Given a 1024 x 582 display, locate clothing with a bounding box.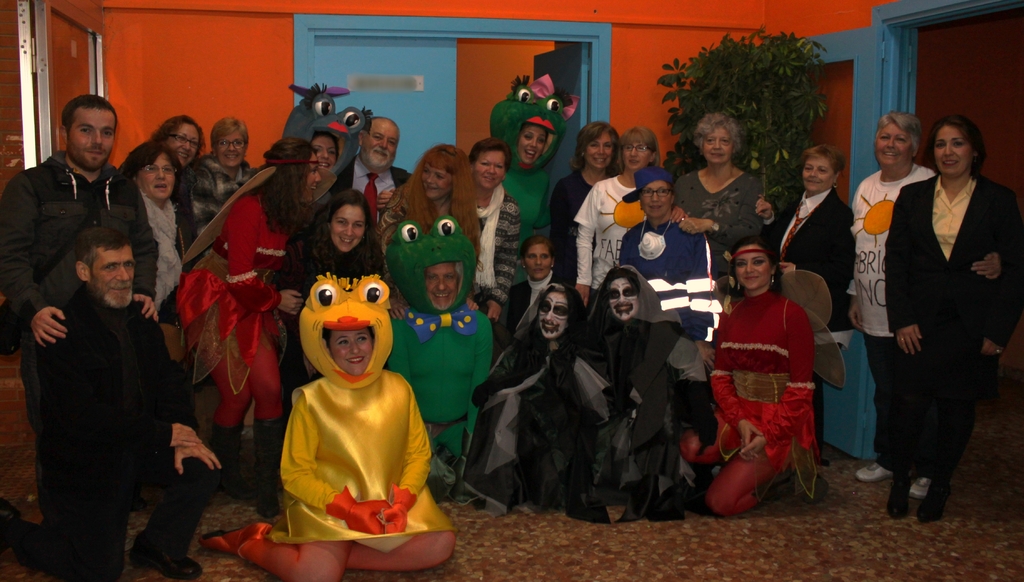
Located: l=468, t=264, r=591, b=508.
